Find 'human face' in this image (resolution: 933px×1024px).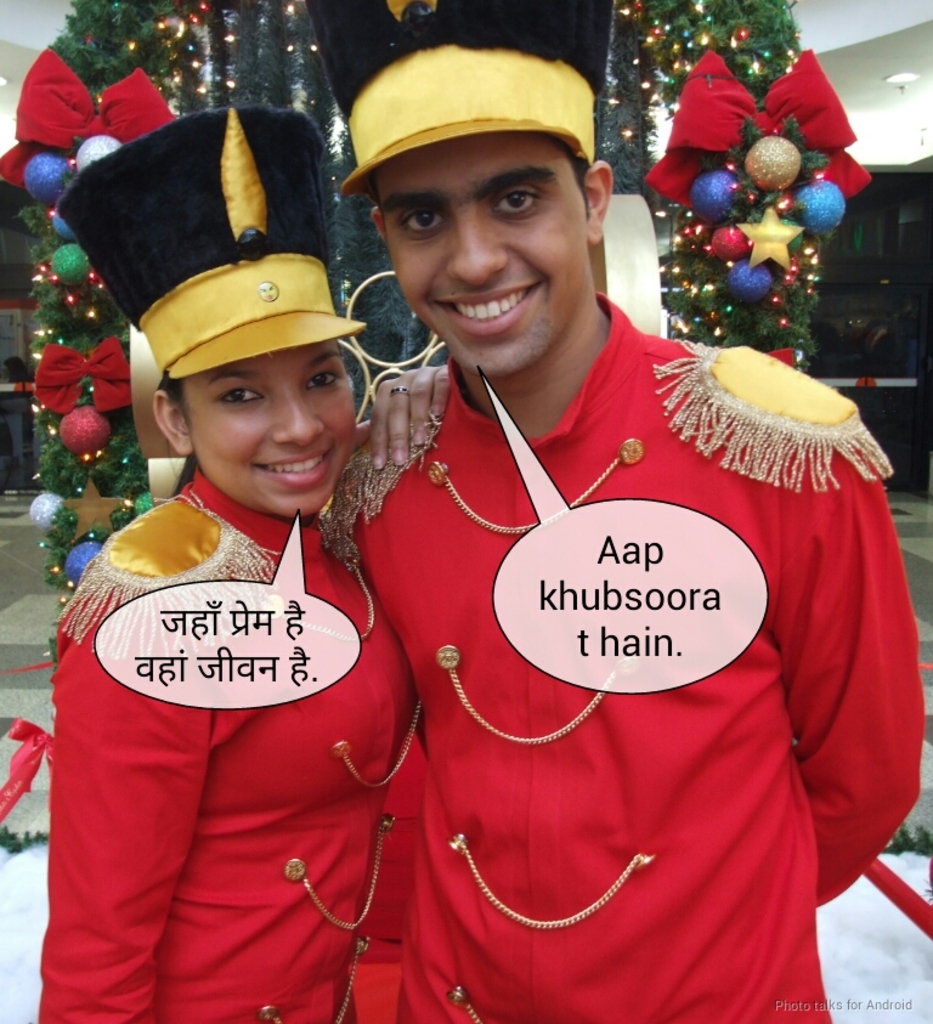
(left=183, top=355, right=369, bottom=517).
